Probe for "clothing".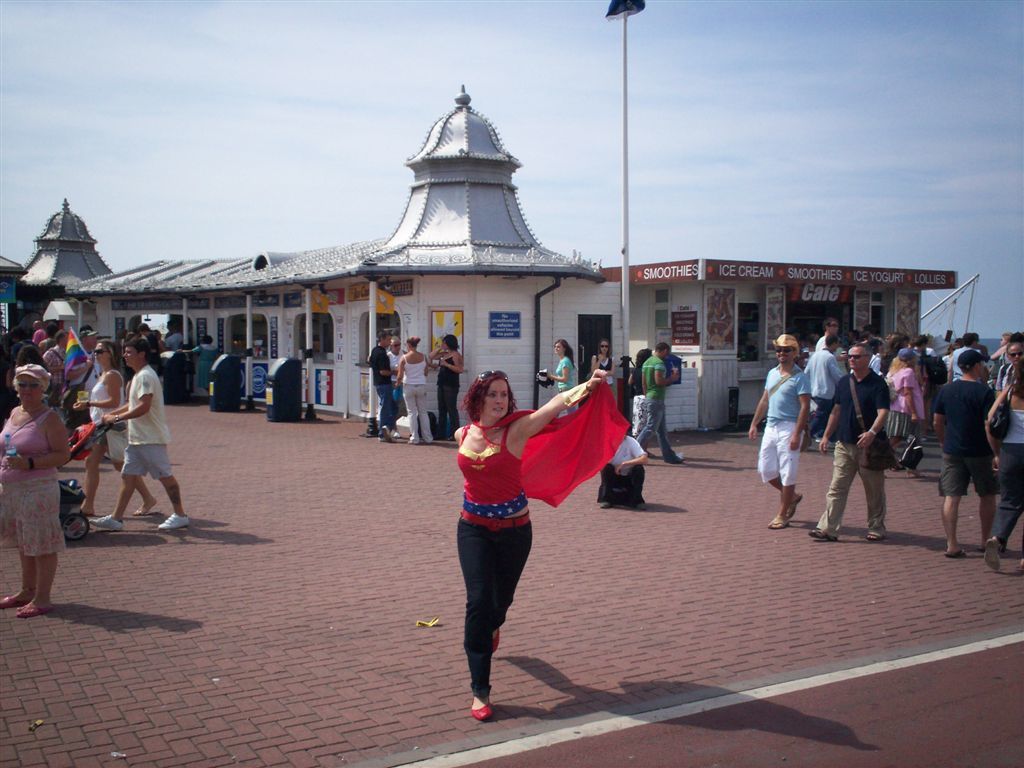
Probe result: <box>928,377,997,497</box>.
